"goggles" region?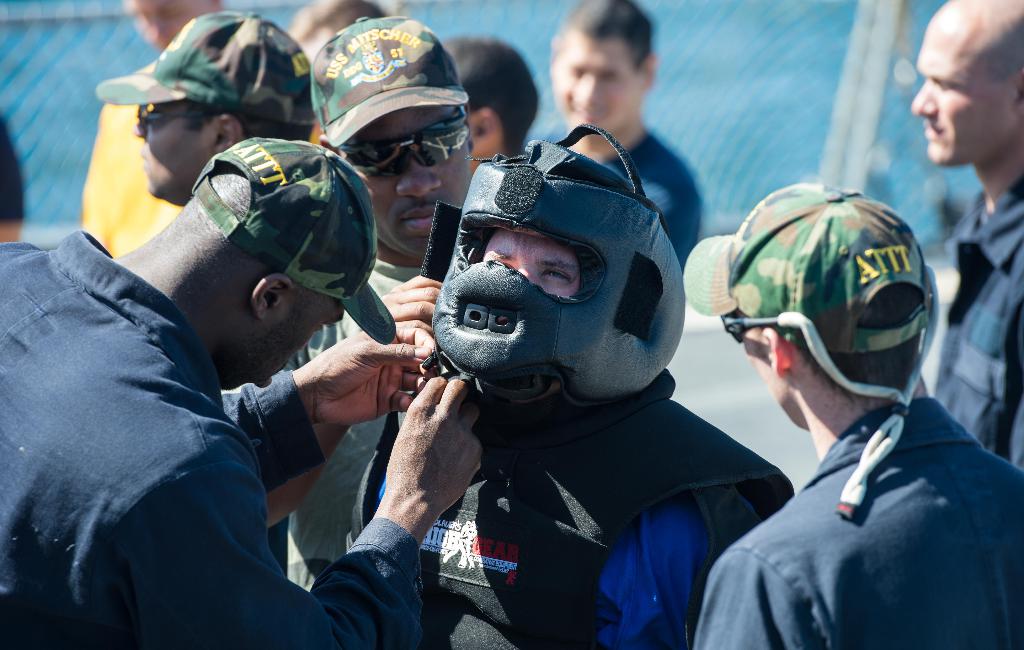
Rect(336, 106, 470, 182)
